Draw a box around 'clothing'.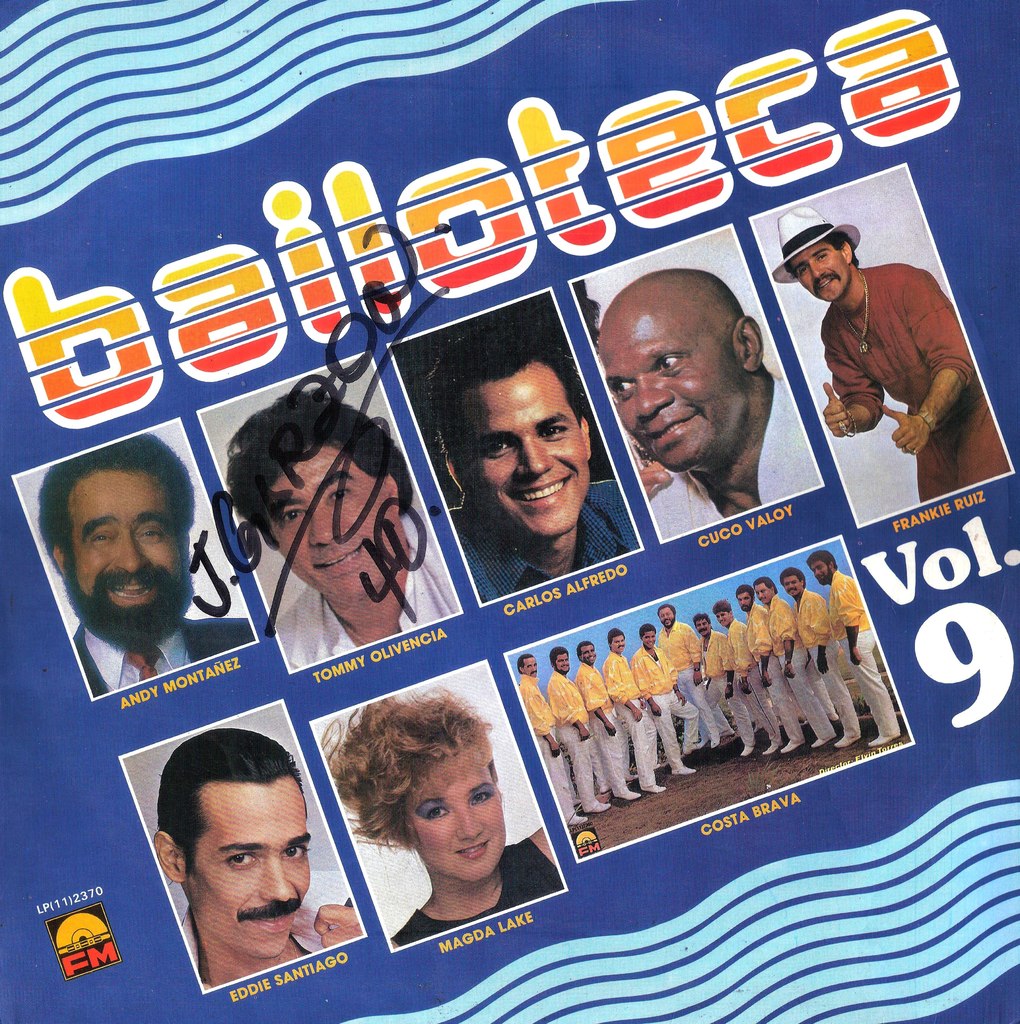
645 379 832 554.
